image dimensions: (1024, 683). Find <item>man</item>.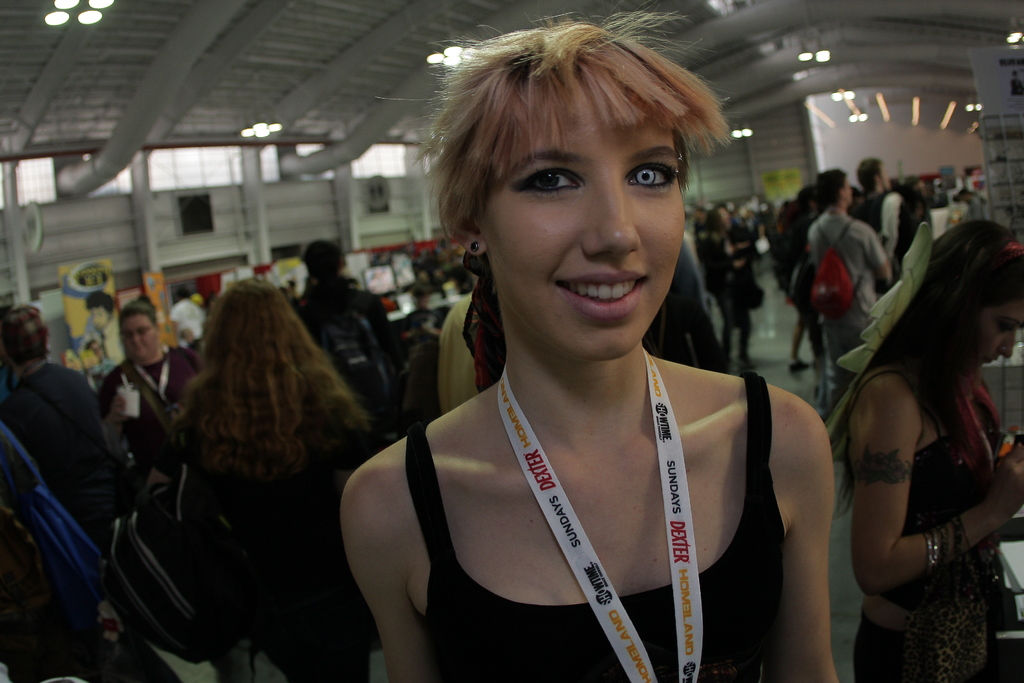
pyautogui.locateOnScreen(808, 161, 899, 390).
